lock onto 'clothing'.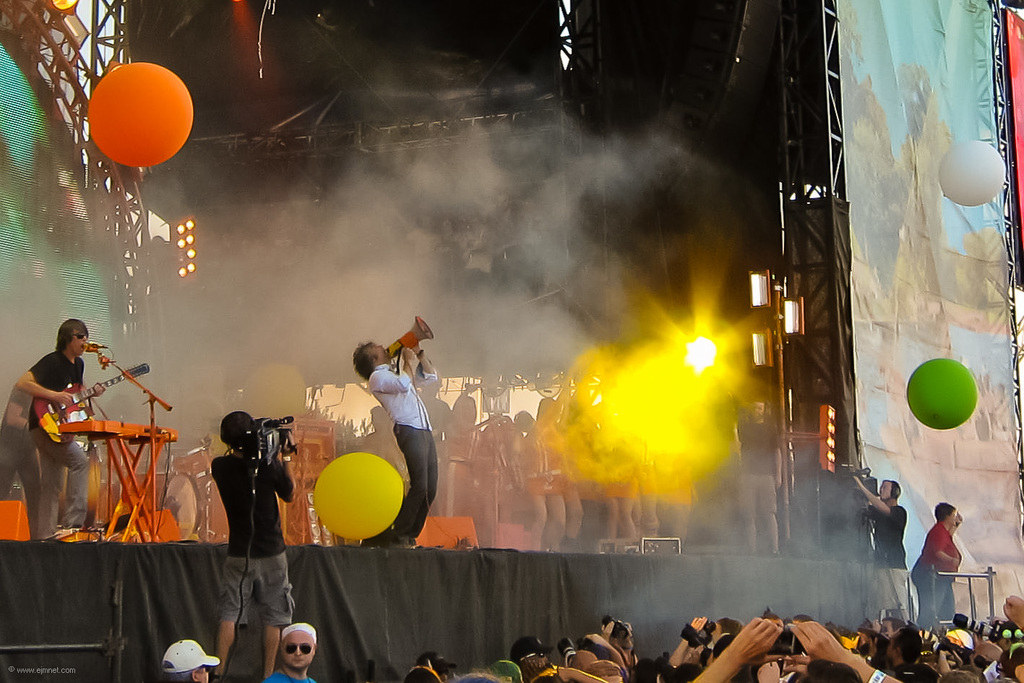
Locked: {"left": 1, "top": 370, "right": 43, "bottom": 525}.
